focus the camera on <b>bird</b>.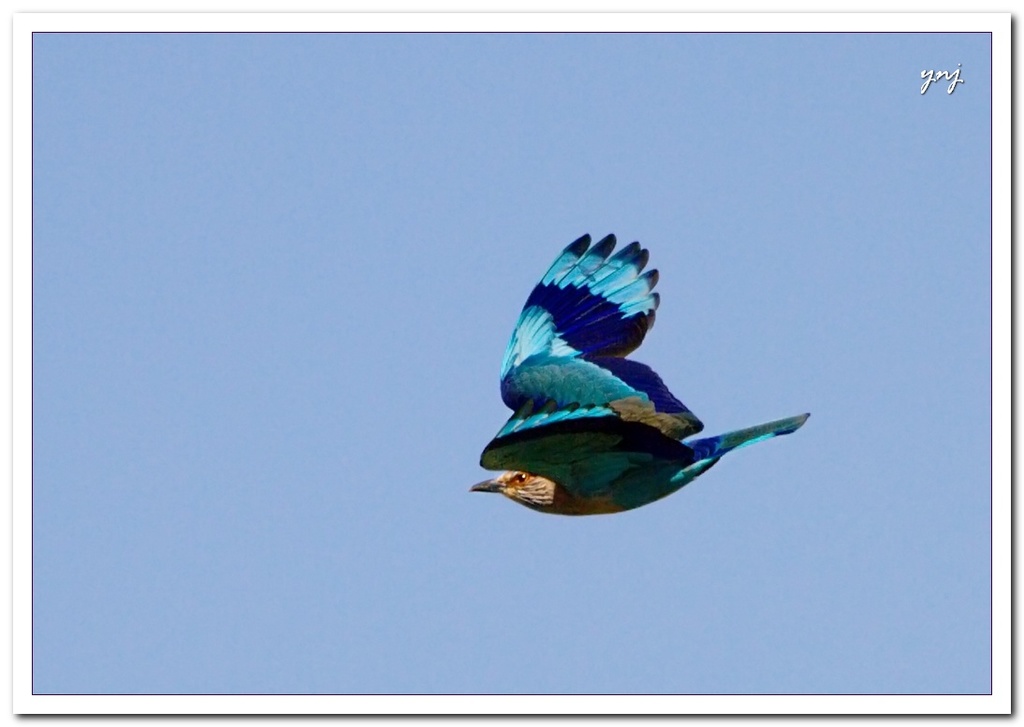
Focus region: (463,246,808,519).
